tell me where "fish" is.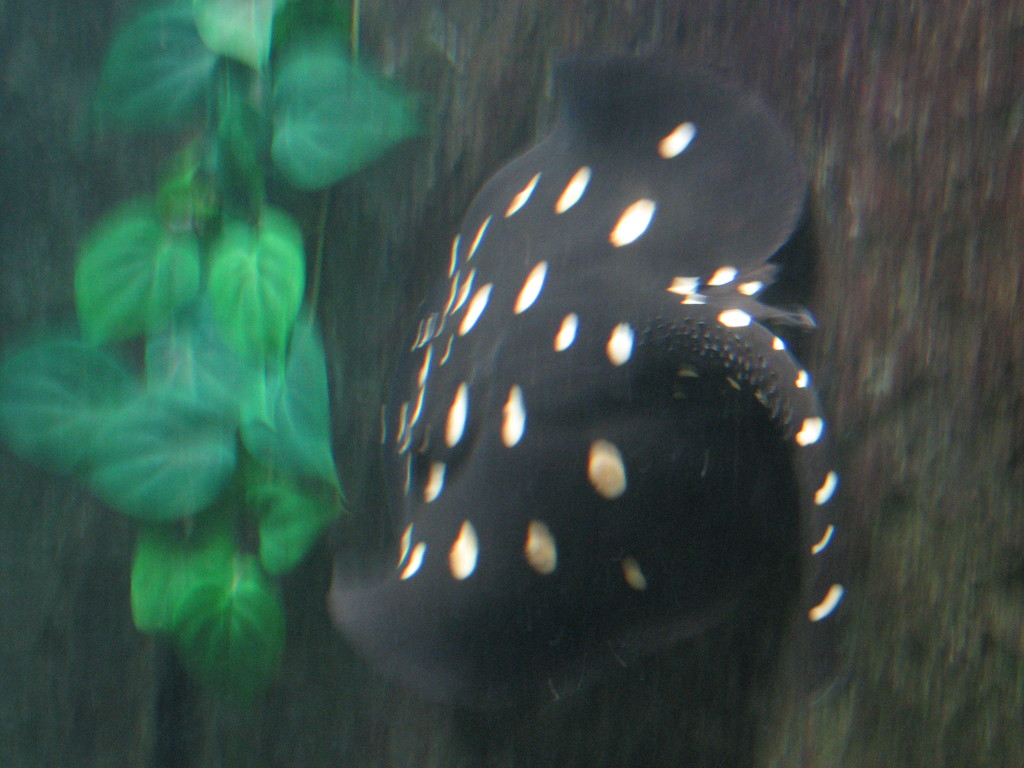
"fish" is at bbox(291, 51, 875, 748).
